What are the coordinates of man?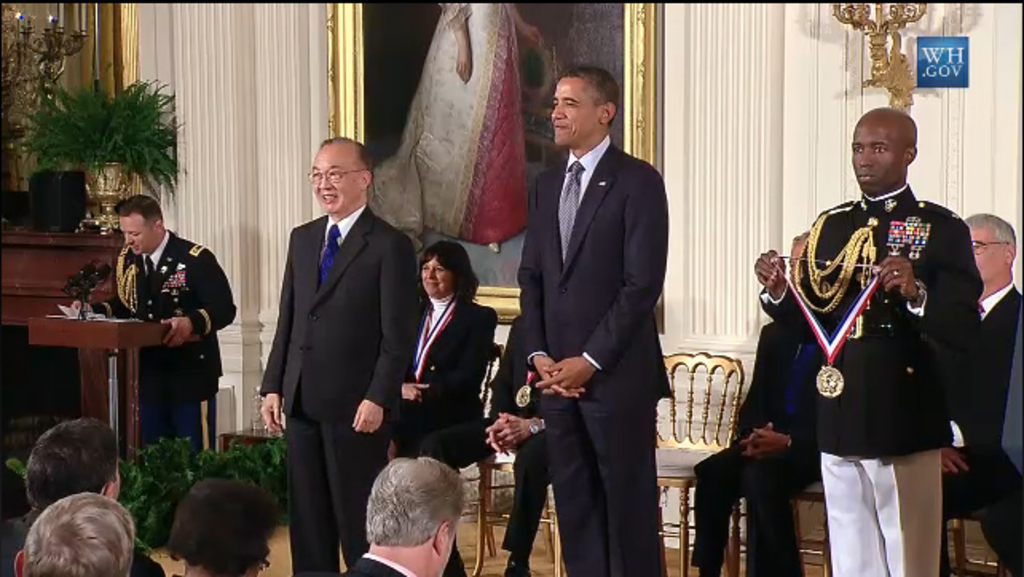
region(758, 102, 987, 566).
